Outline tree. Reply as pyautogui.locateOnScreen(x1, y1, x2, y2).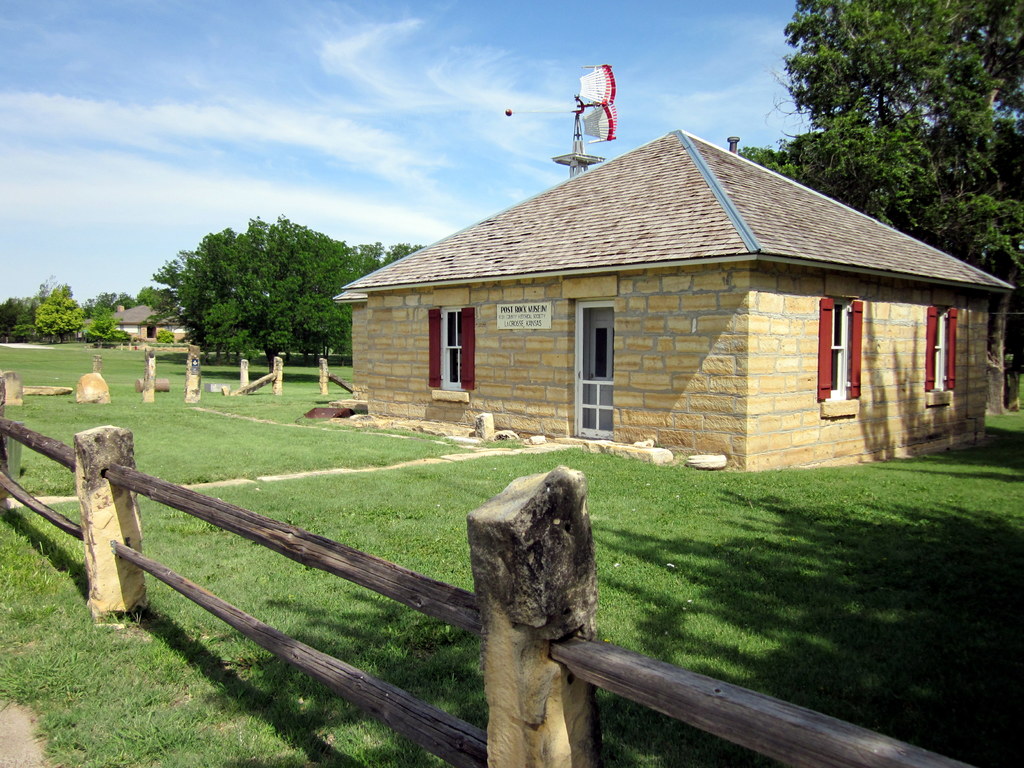
pyautogui.locateOnScreen(117, 298, 141, 305).
